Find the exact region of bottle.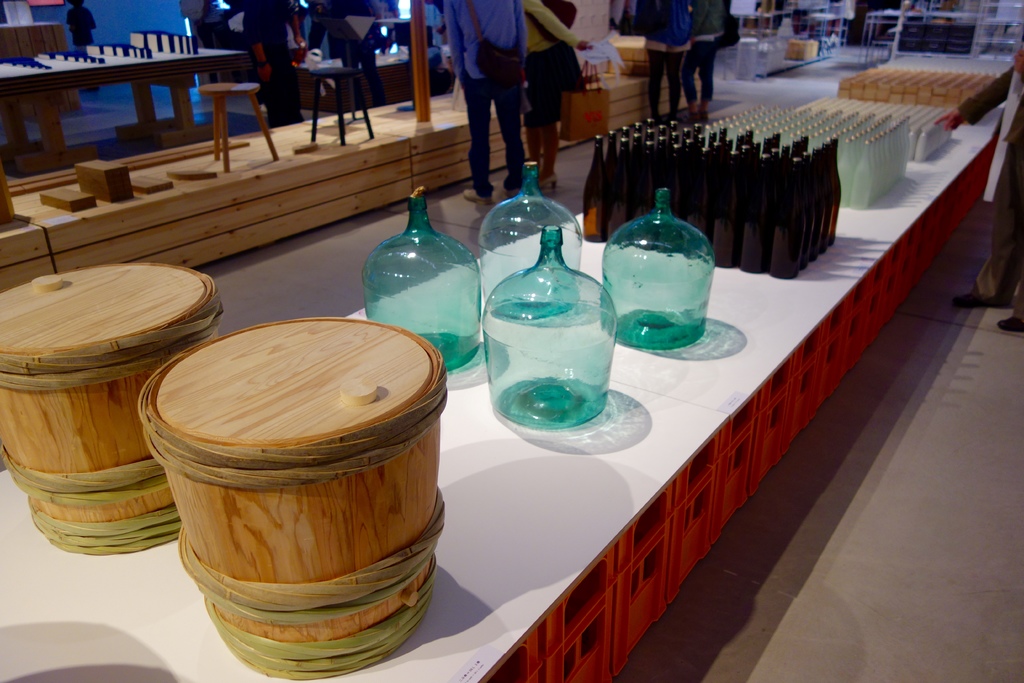
Exact region: <box>705,131,720,175</box>.
